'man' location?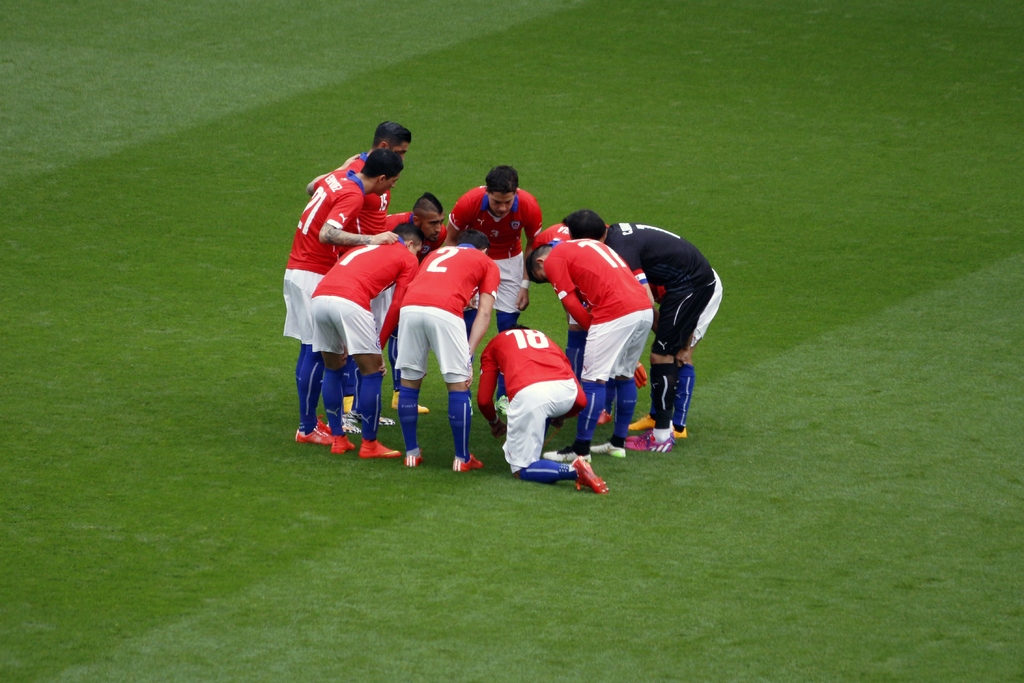
select_region(279, 152, 399, 445)
